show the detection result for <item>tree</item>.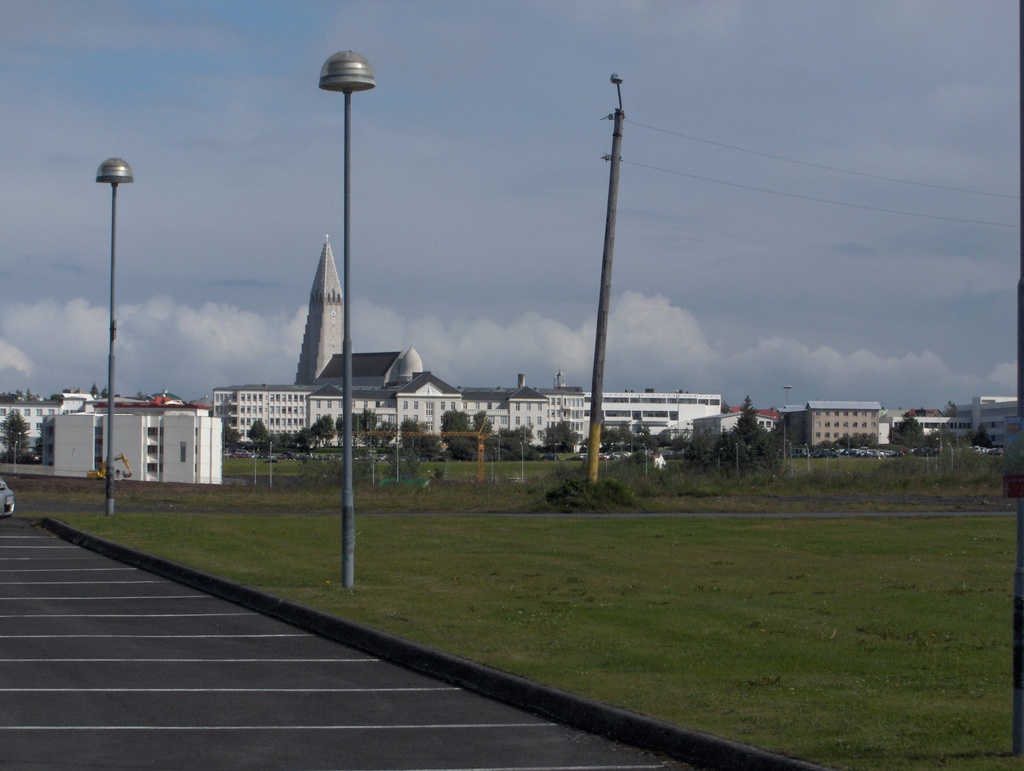
(x1=936, y1=422, x2=961, y2=458).
